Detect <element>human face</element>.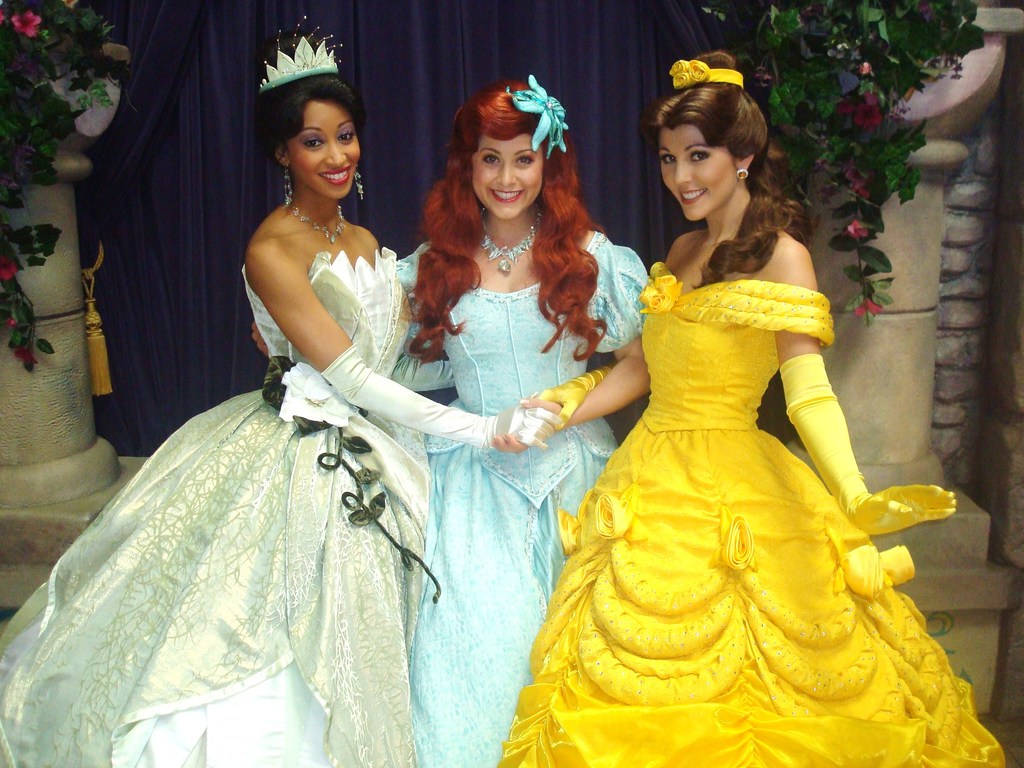
Detected at <box>470,132,545,219</box>.
